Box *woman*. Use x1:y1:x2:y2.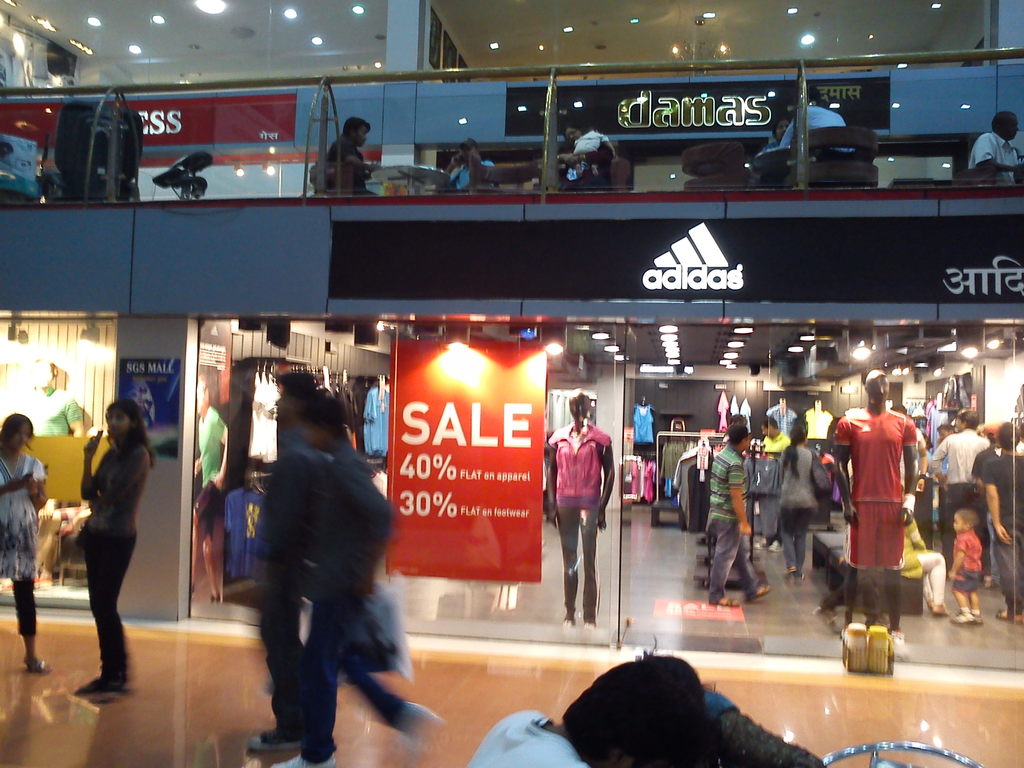
52:395:152:678.
